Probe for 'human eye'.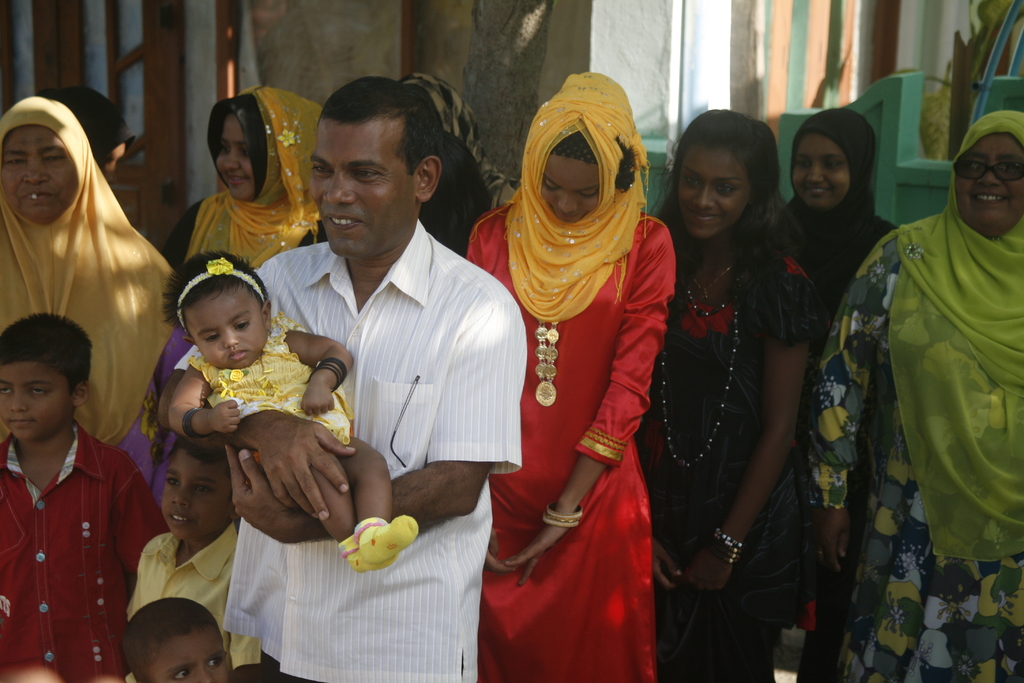
Probe result: left=684, top=173, right=701, bottom=185.
